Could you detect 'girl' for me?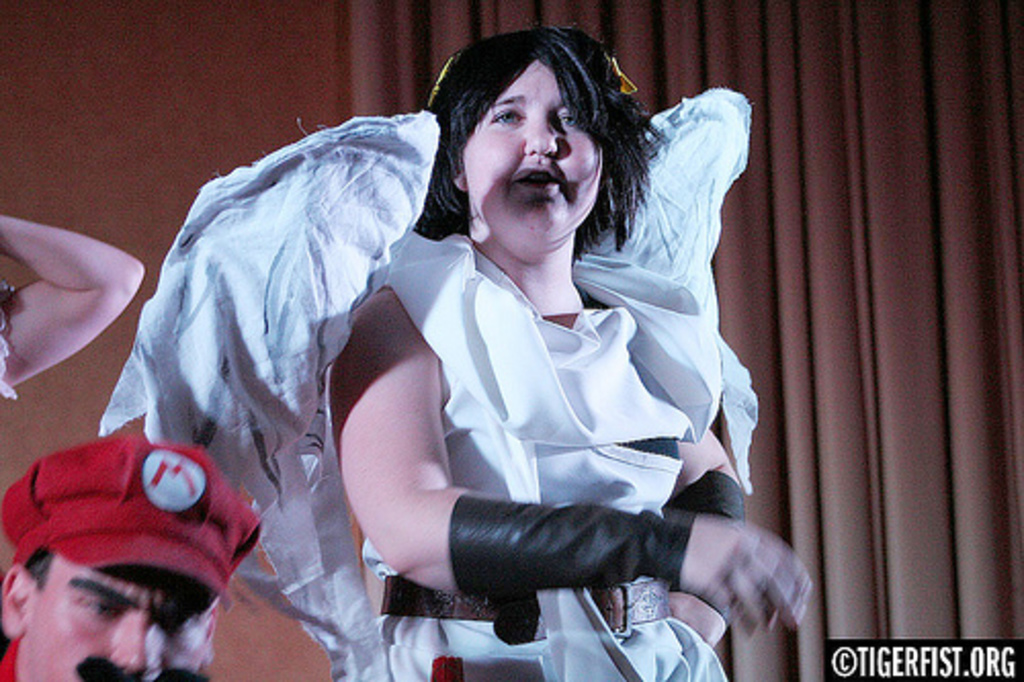
Detection result: <bbox>92, 45, 817, 680</bbox>.
